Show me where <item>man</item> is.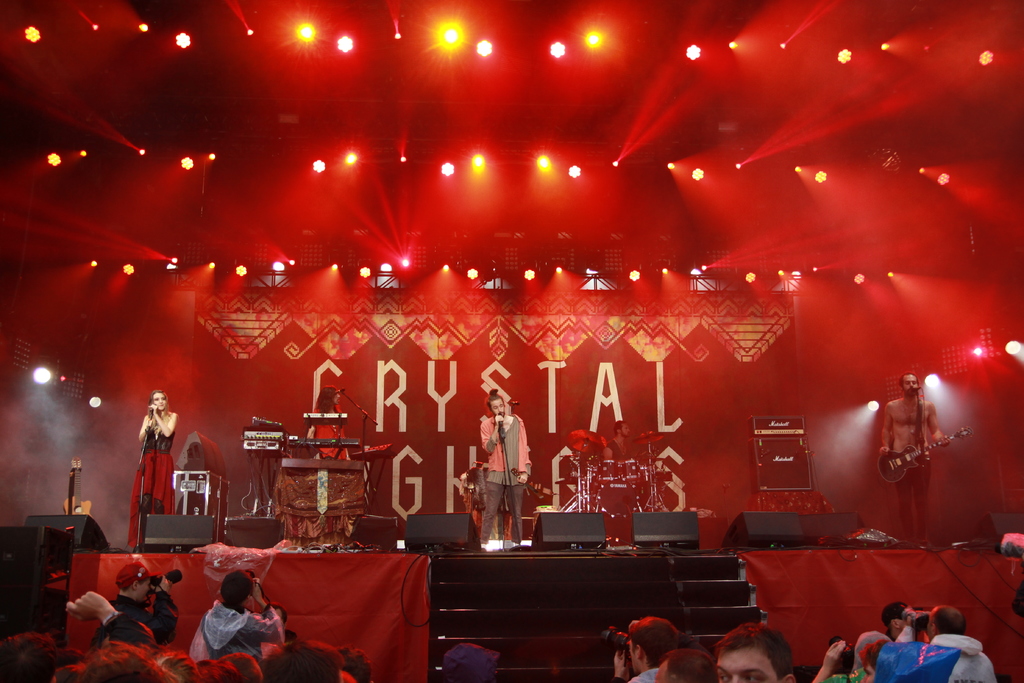
<item>man</item> is at {"left": 601, "top": 420, "right": 635, "bottom": 461}.
